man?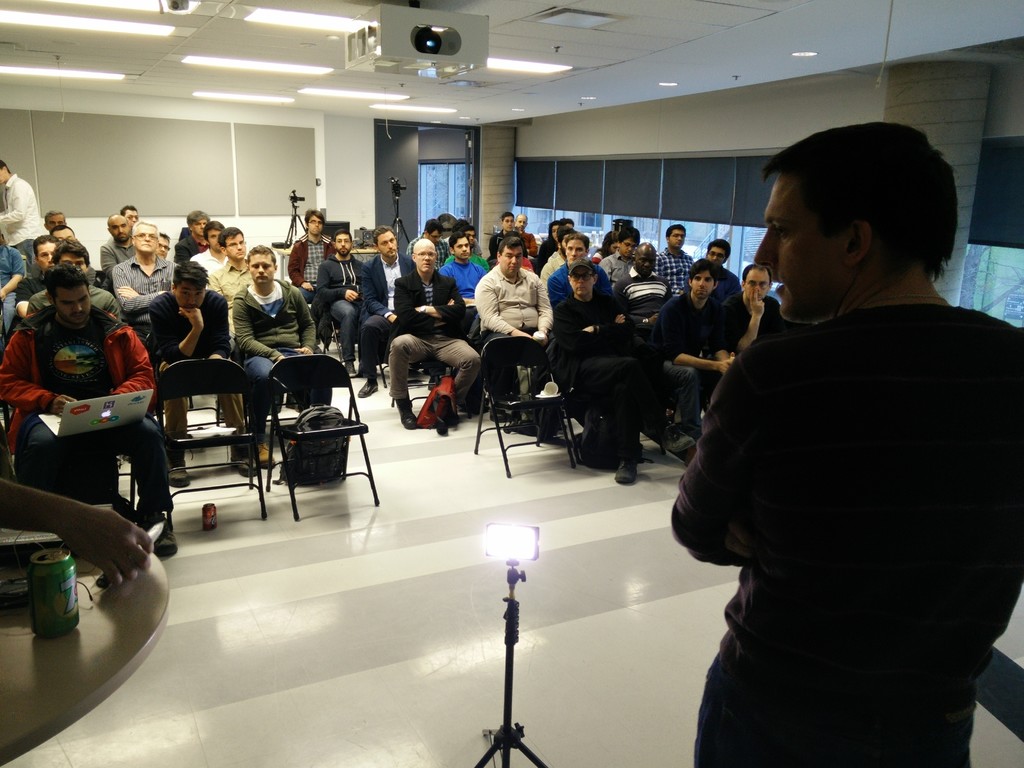
BBox(230, 244, 324, 467)
